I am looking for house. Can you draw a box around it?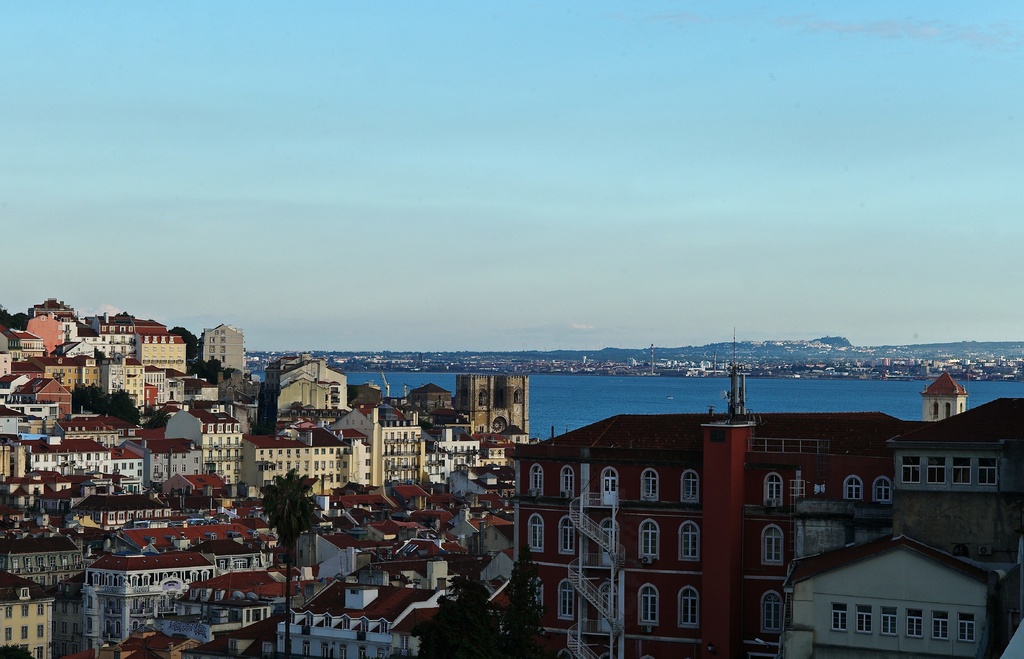
Sure, the bounding box is {"left": 0, "top": 294, "right": 538, "bottom": 543}.
